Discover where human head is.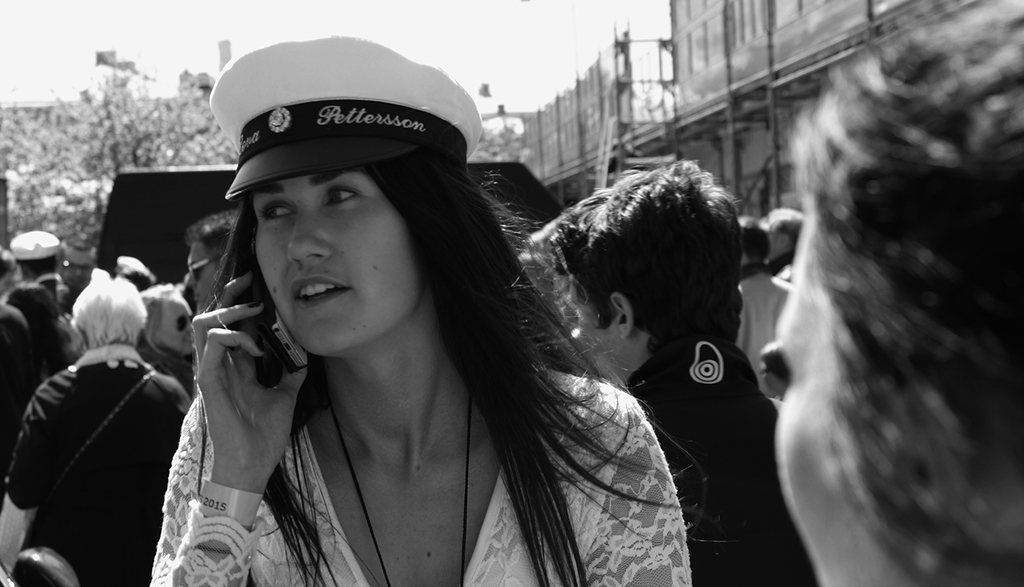
Discovered at pyautogui.locateOnScreen(143, 278, 194, 356).
